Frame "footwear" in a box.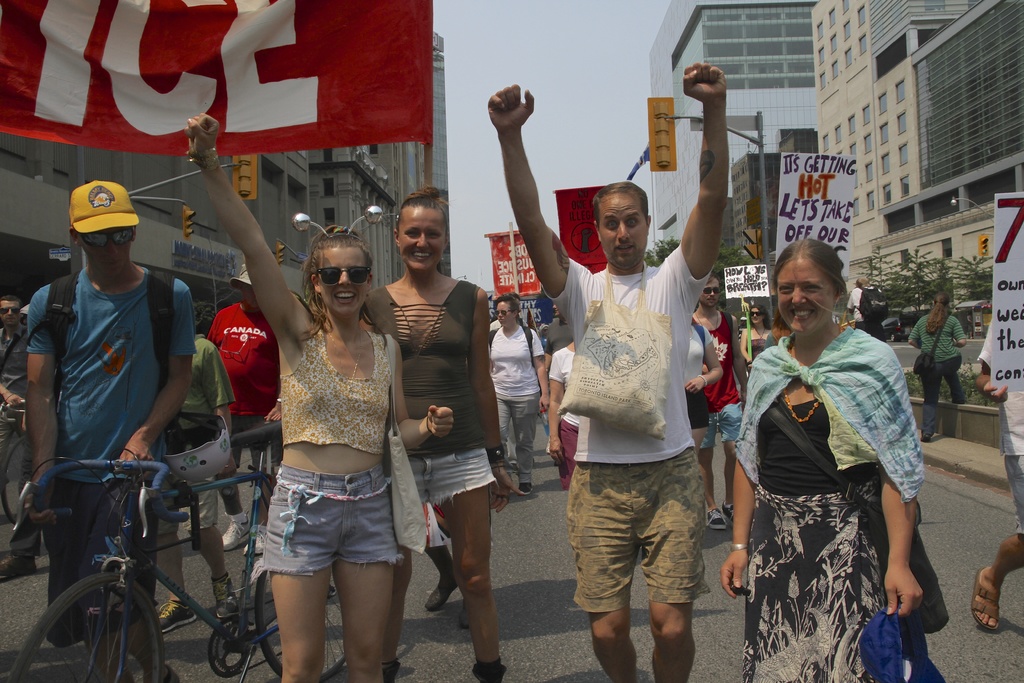
bbox(243, 522, 269, 561).
